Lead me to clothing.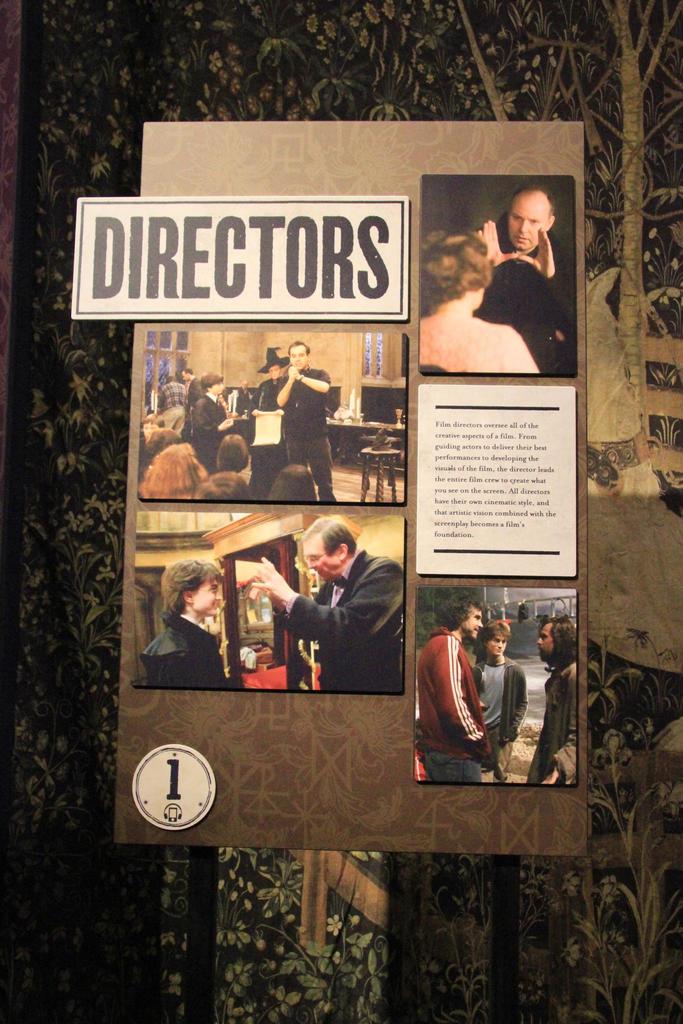
Lead to BBox(157, 378, 188, 435).
